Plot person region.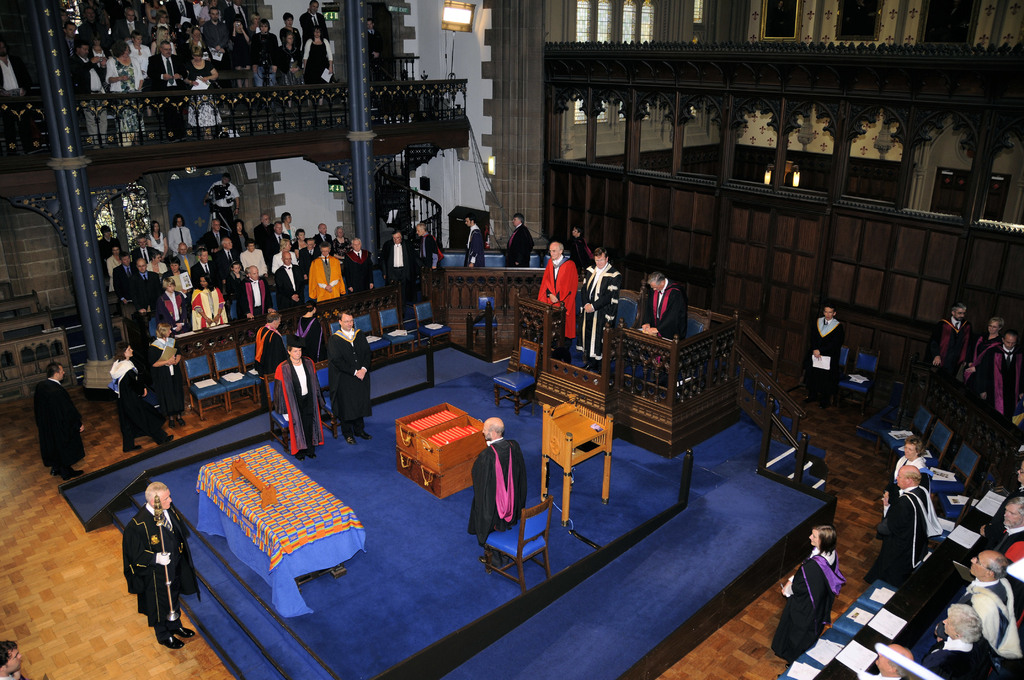
Plotted at [984,334,1023,417].
